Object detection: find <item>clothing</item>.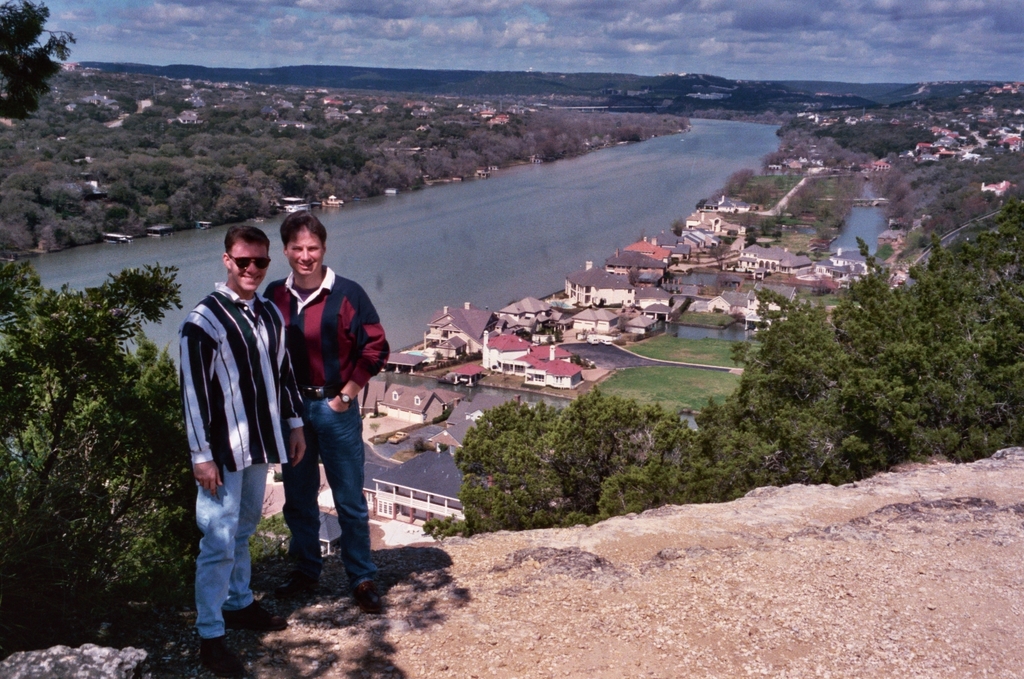
box(264, 270, 393, 595).
